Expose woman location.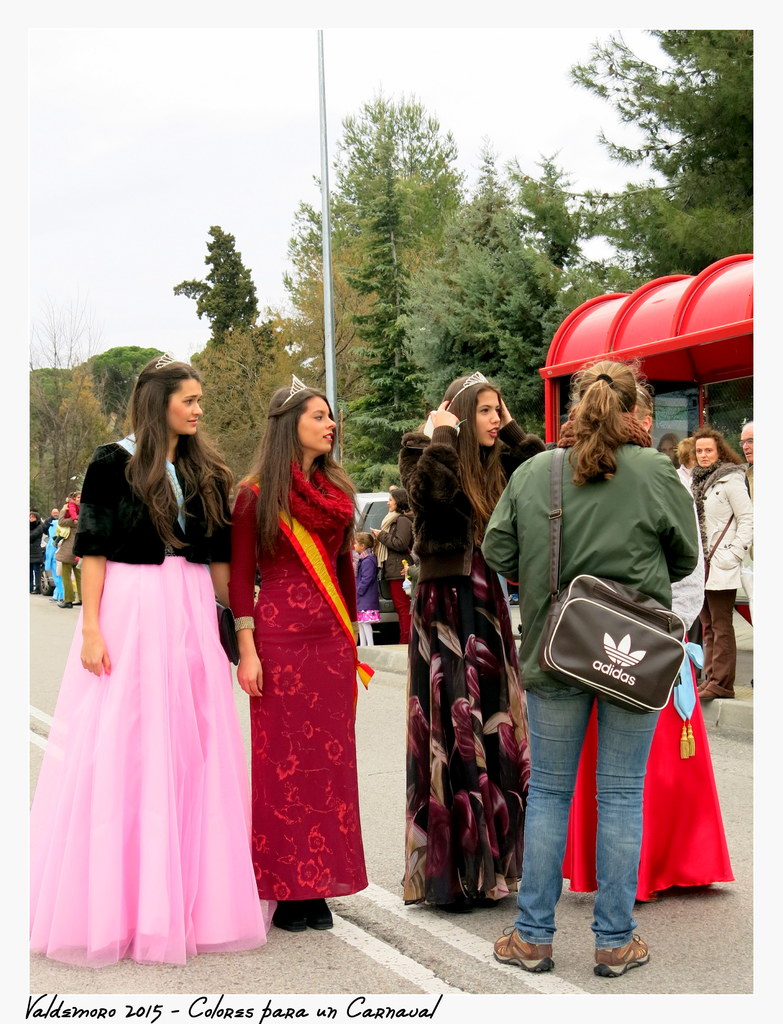
Exposed at bbox=(398, 371, 548, 908).
